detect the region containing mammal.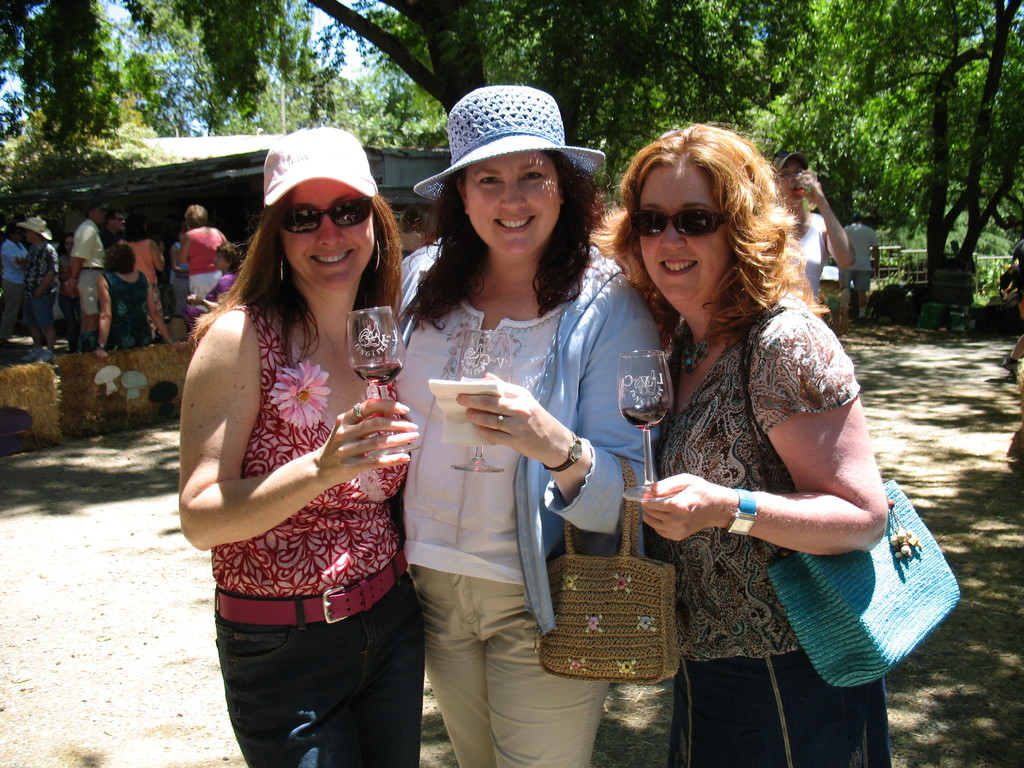
detection(93, 239, 173, 364).
